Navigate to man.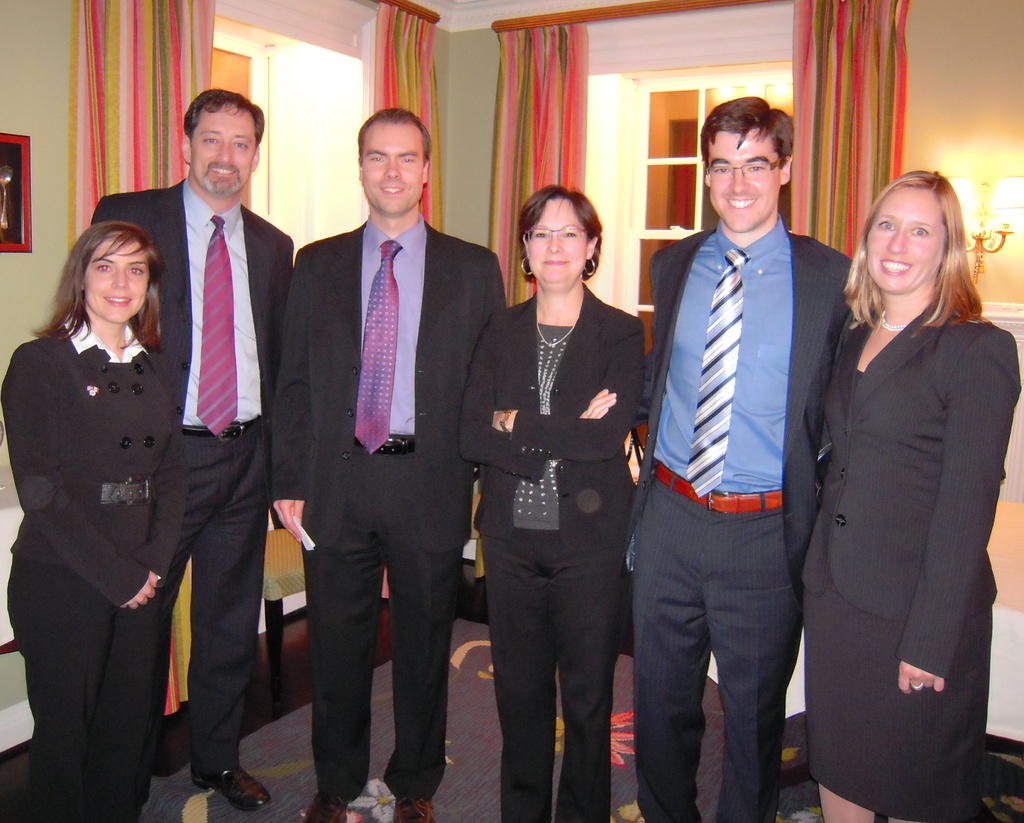
Navigation target: left=90, top=89, right=292, bottom=815.
